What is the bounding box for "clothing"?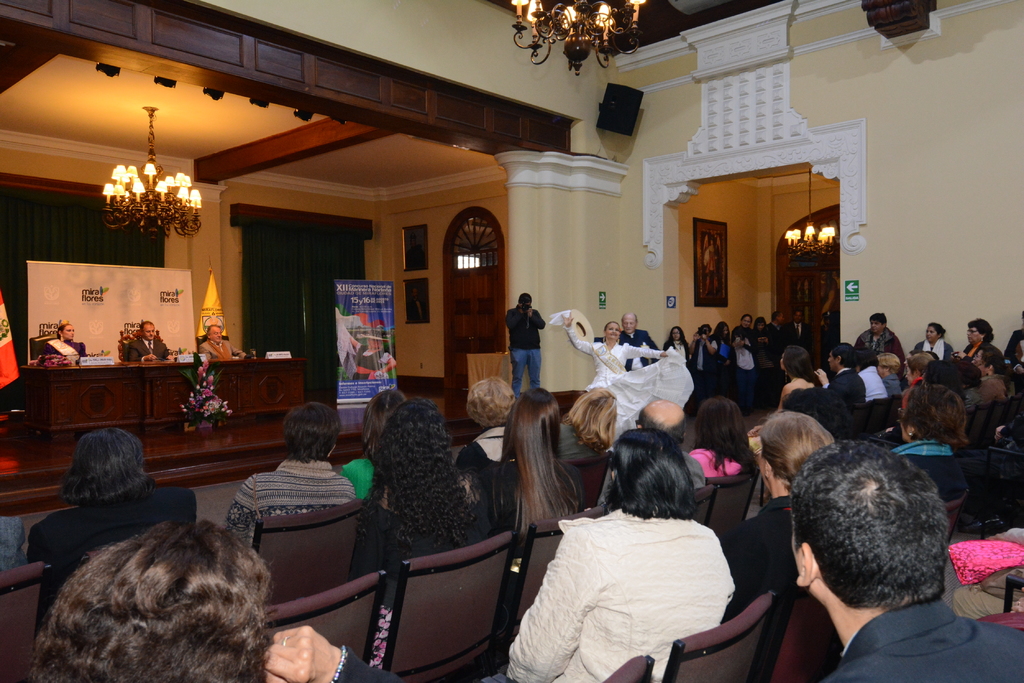
BBox(754, 333, 774, 410).
